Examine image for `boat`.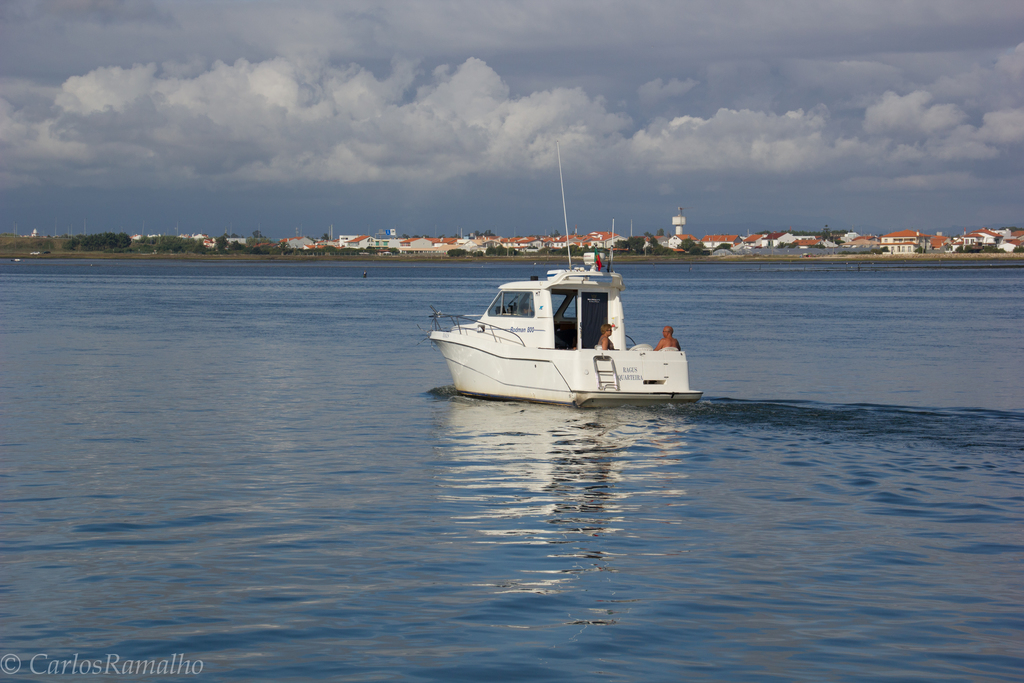
Examination result: detection(425, 140, 705, 401).
